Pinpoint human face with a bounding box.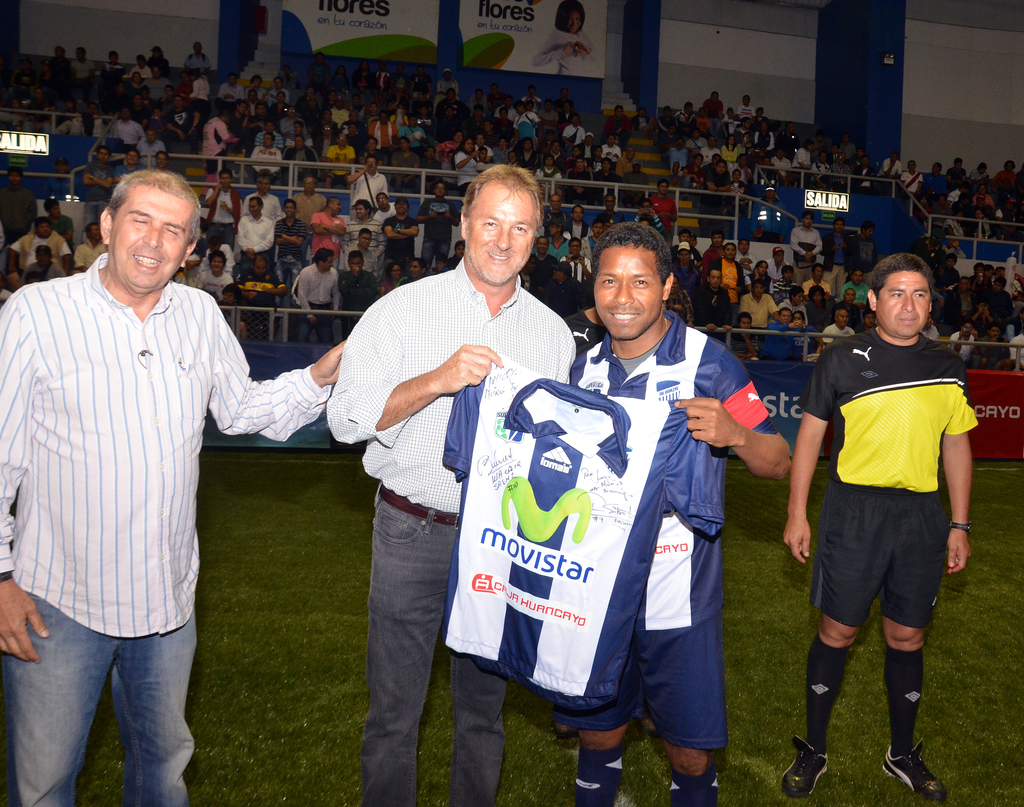
{"left": 110, "top": 185, "right": 193, "bottom": 290}.
